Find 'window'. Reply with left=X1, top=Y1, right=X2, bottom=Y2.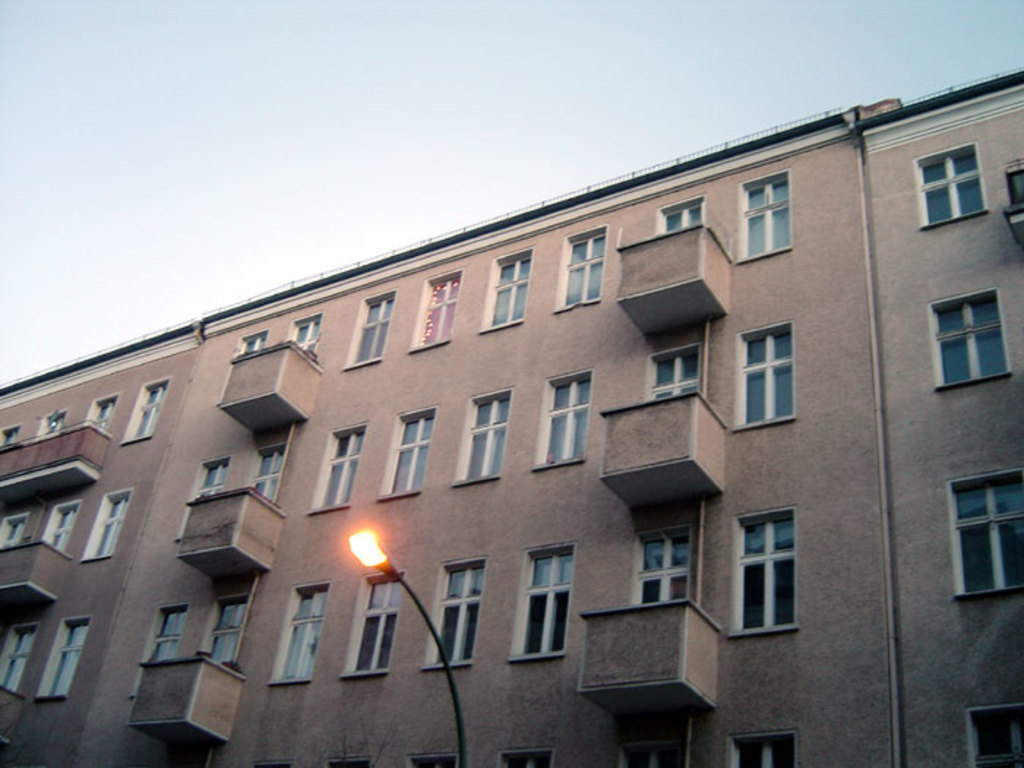
left=89, top=395, right=120, bottom=439.
